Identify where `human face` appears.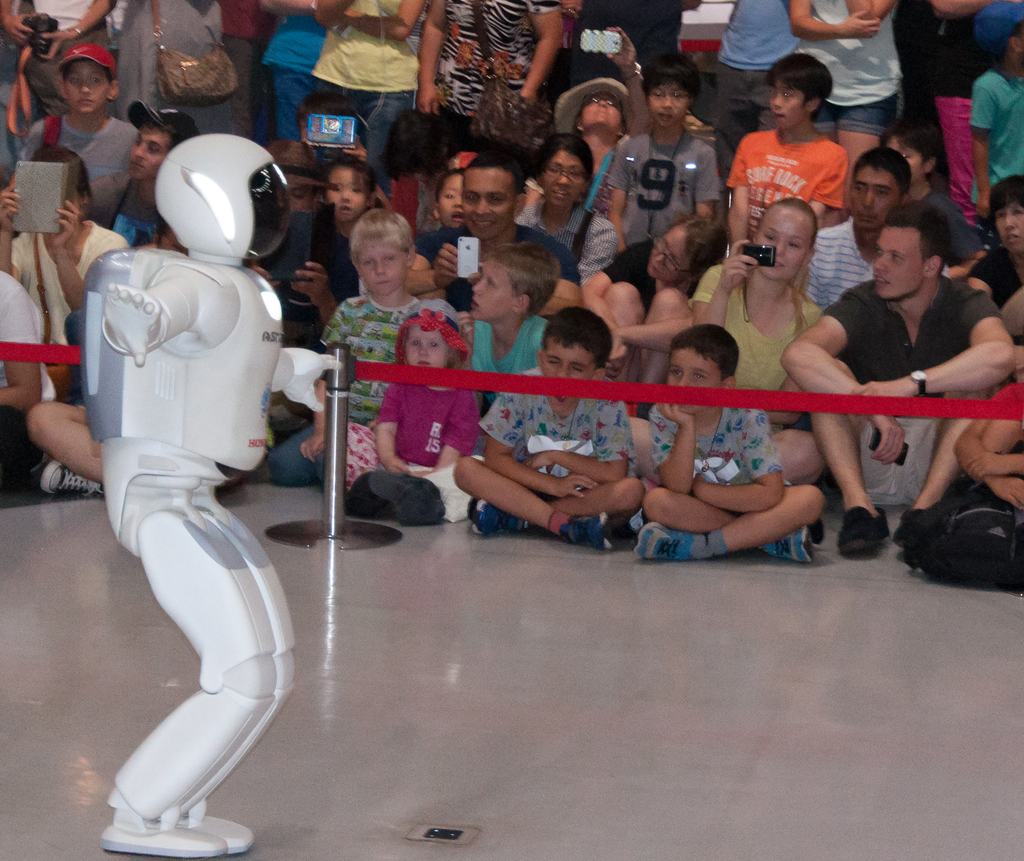
Appears at rect(667, 348, 719, 388).
